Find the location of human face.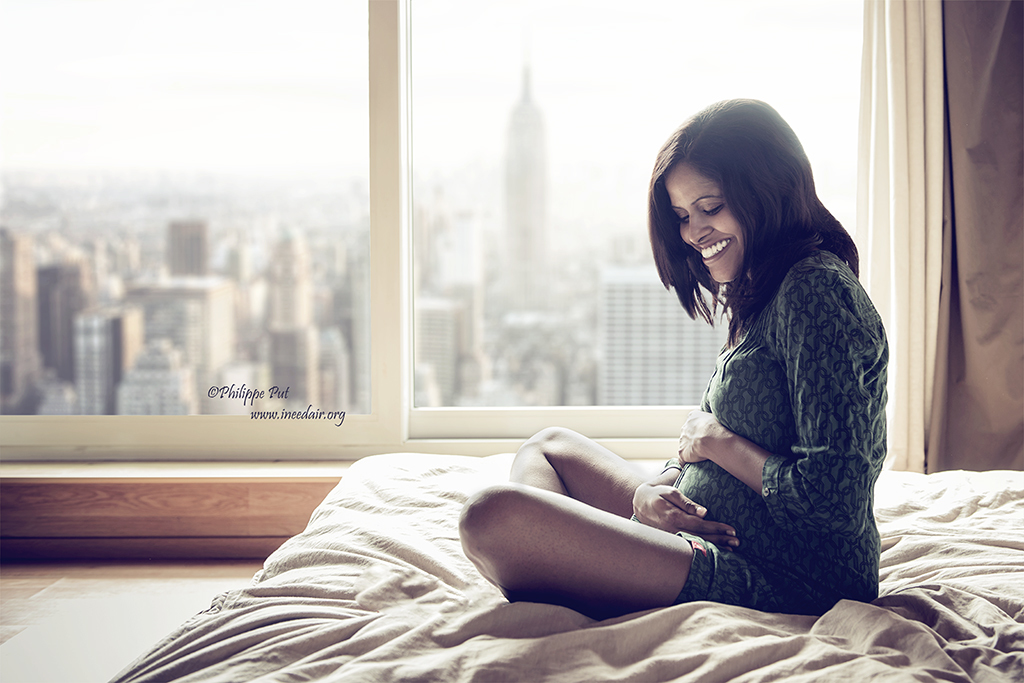
Location: <bbox>667, 160, 743, 281</bbox>.
